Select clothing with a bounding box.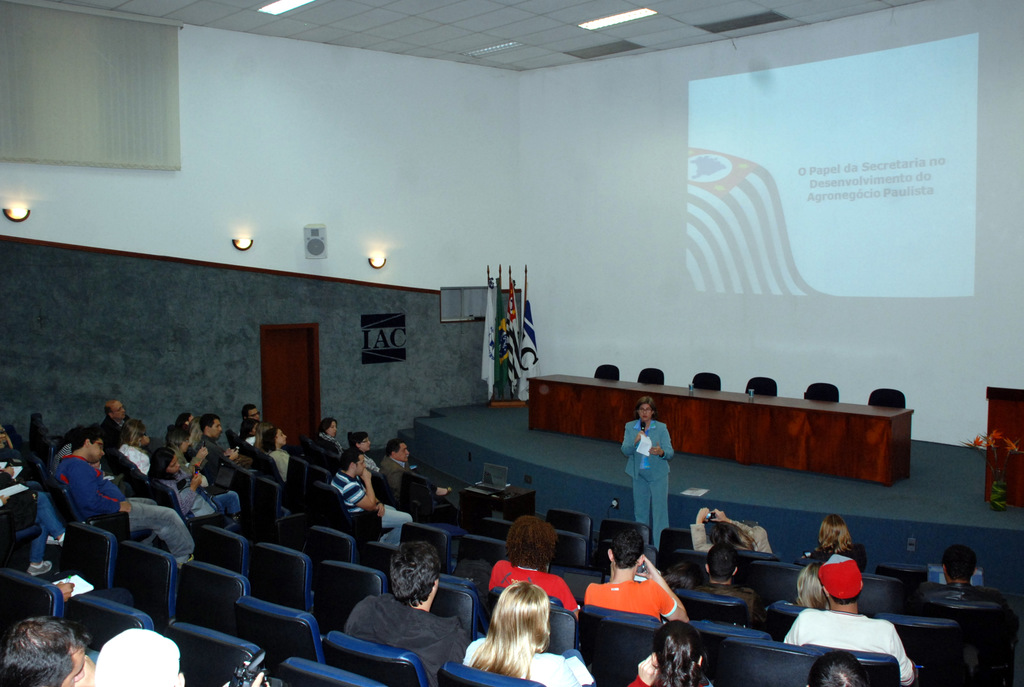
(331, 597, 452, 674).
